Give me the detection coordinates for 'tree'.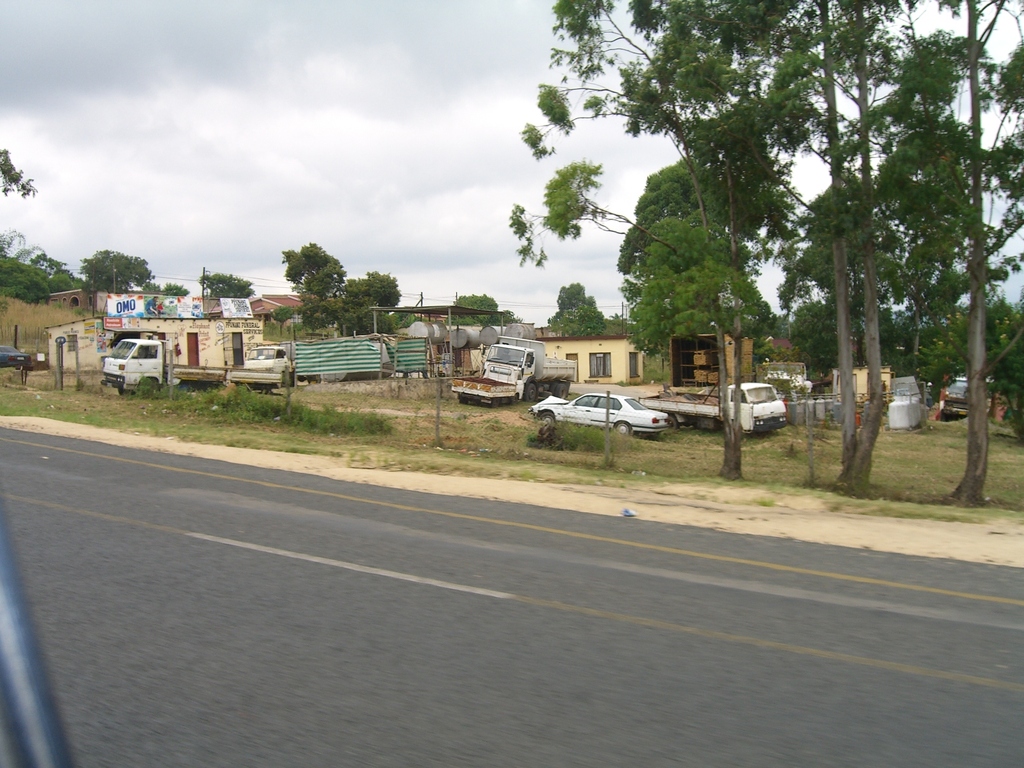
453:294:504:328.
